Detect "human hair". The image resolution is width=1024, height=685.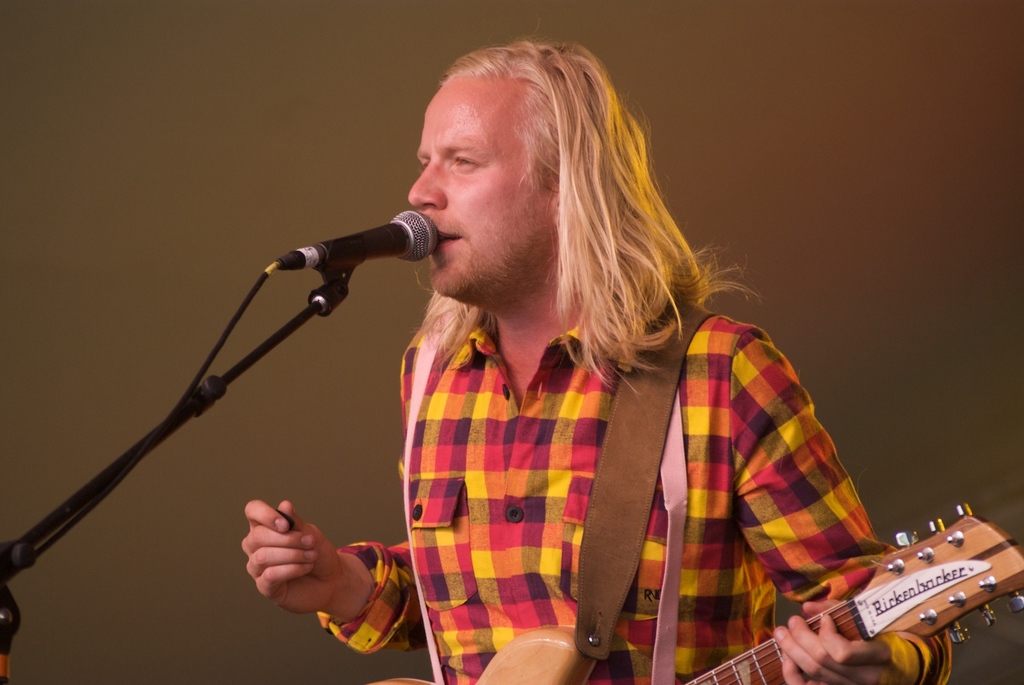
l=389, t=29, r=646, b=354.
